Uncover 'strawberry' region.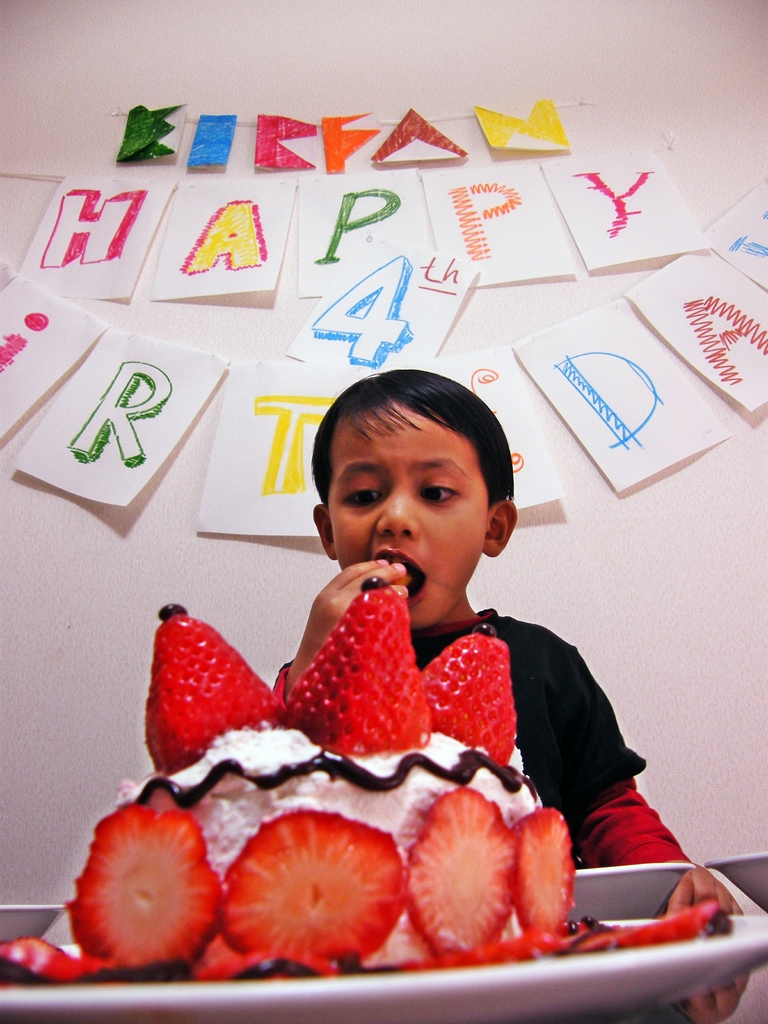
Uncovered: box(195, 783, 412, 993).
